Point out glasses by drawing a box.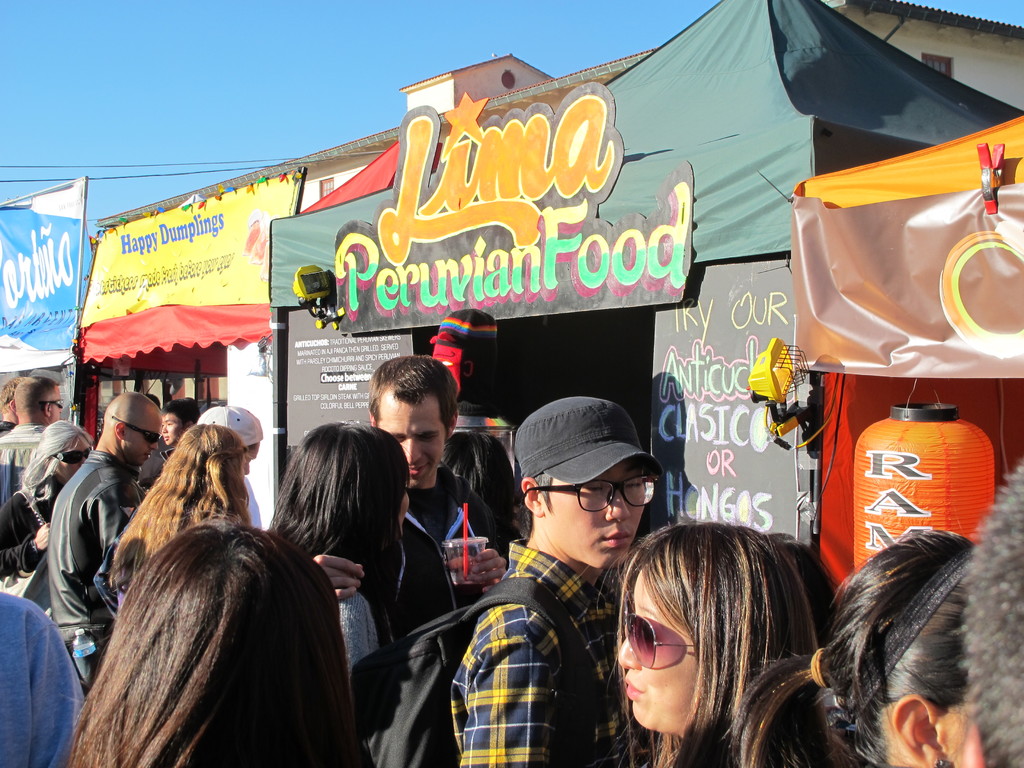
111 415 166 449.
